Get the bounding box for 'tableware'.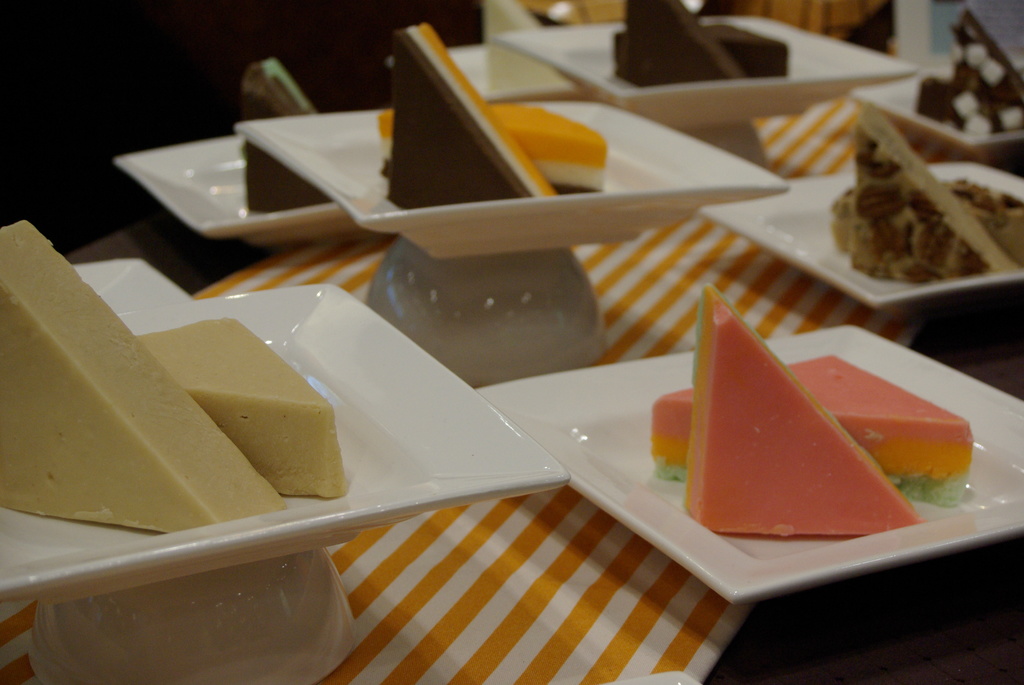
l=0, t=283, r=566, b=592.
